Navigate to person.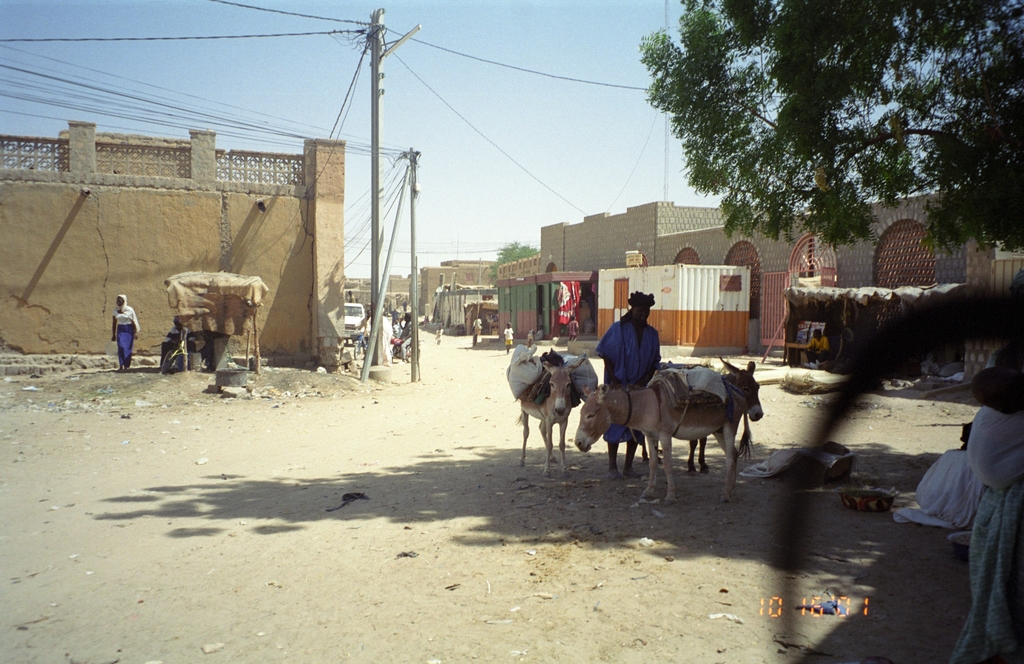
Navigation target: locate(593, 290, 663, 471).
